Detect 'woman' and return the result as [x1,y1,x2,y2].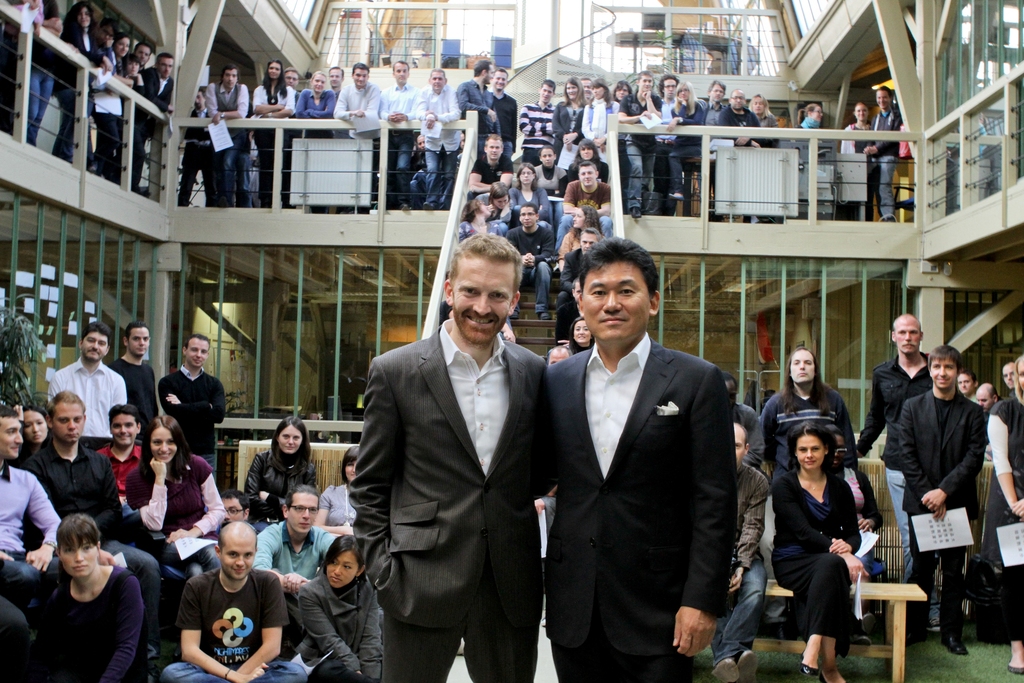
[298,537,387,682].
